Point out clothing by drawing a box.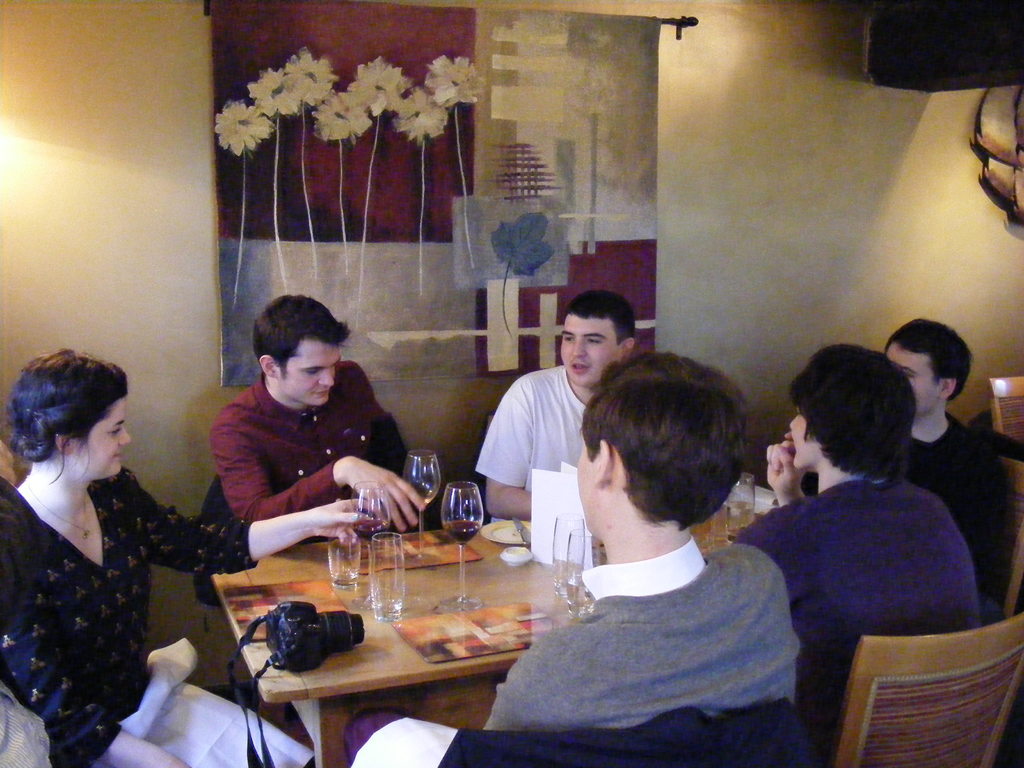
[x1=484, y1=540, x2=806, y2=733].
